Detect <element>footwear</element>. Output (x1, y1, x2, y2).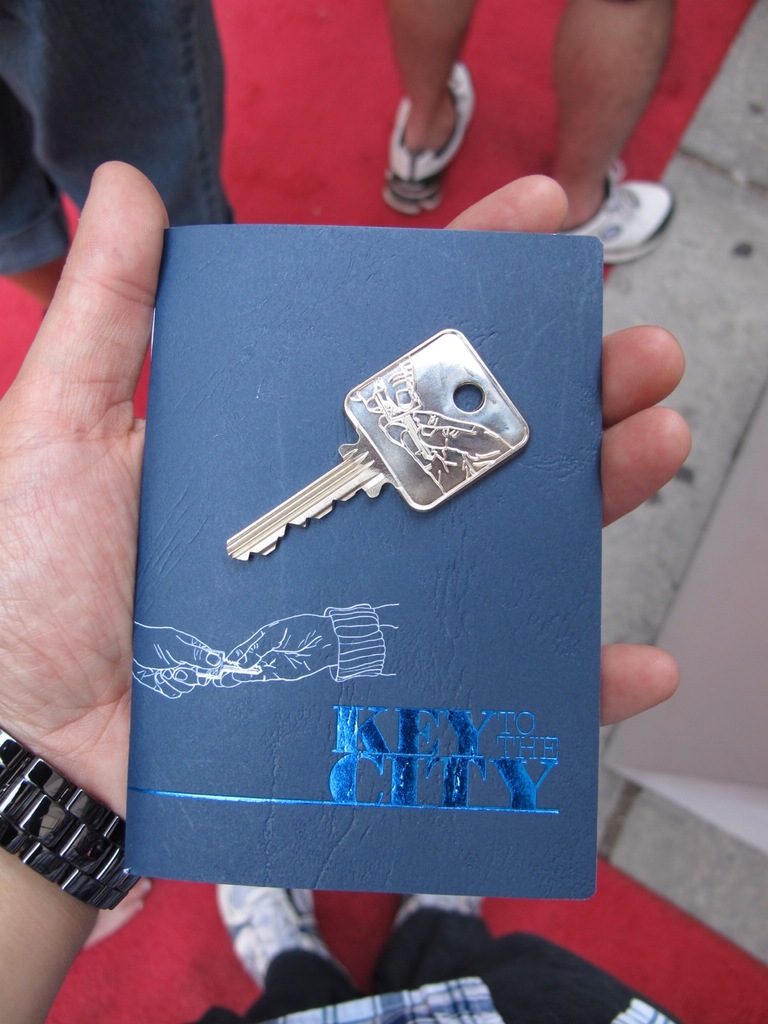
(382, 62, 463, 218).
